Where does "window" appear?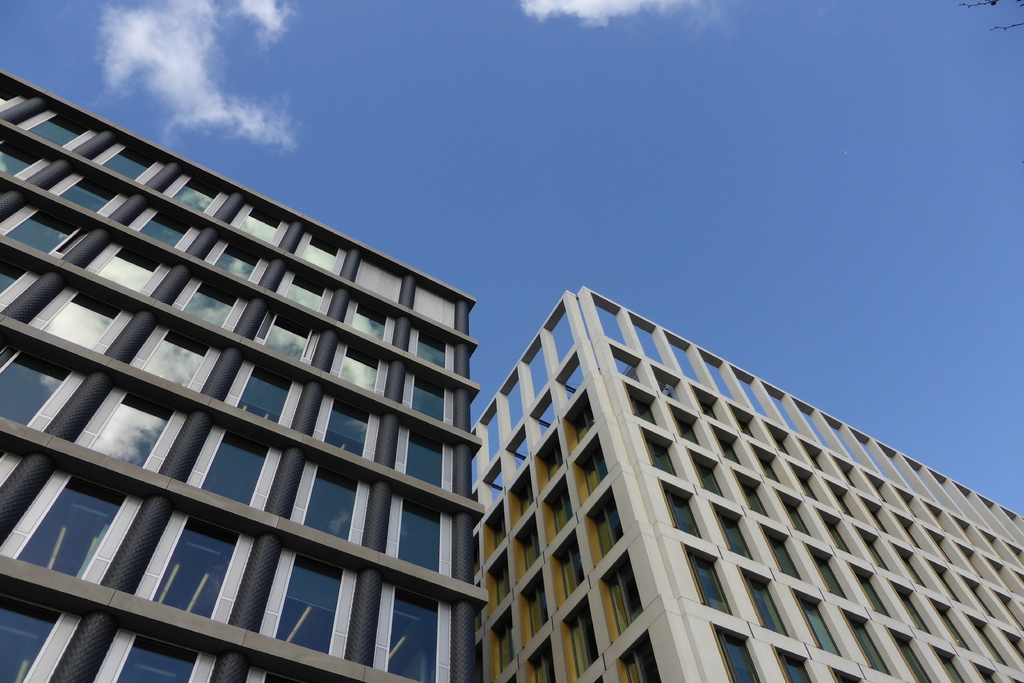
Appears at (60,180,120,210).
